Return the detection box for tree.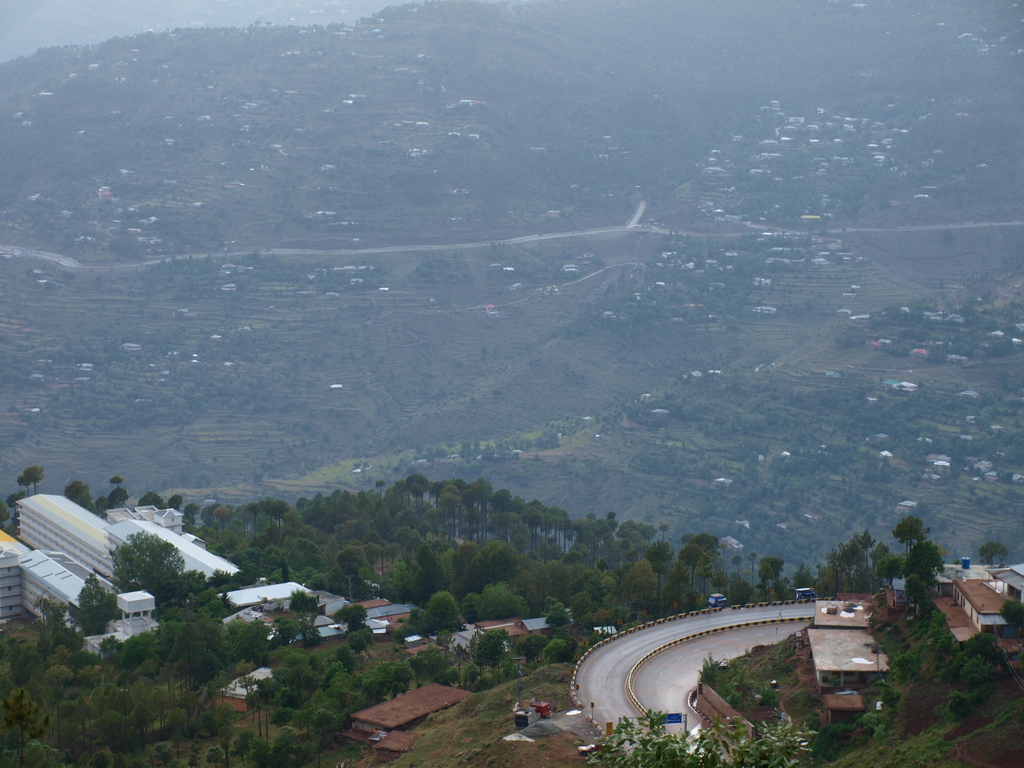
x1=446, y1=434, x2=455, y2=459.
